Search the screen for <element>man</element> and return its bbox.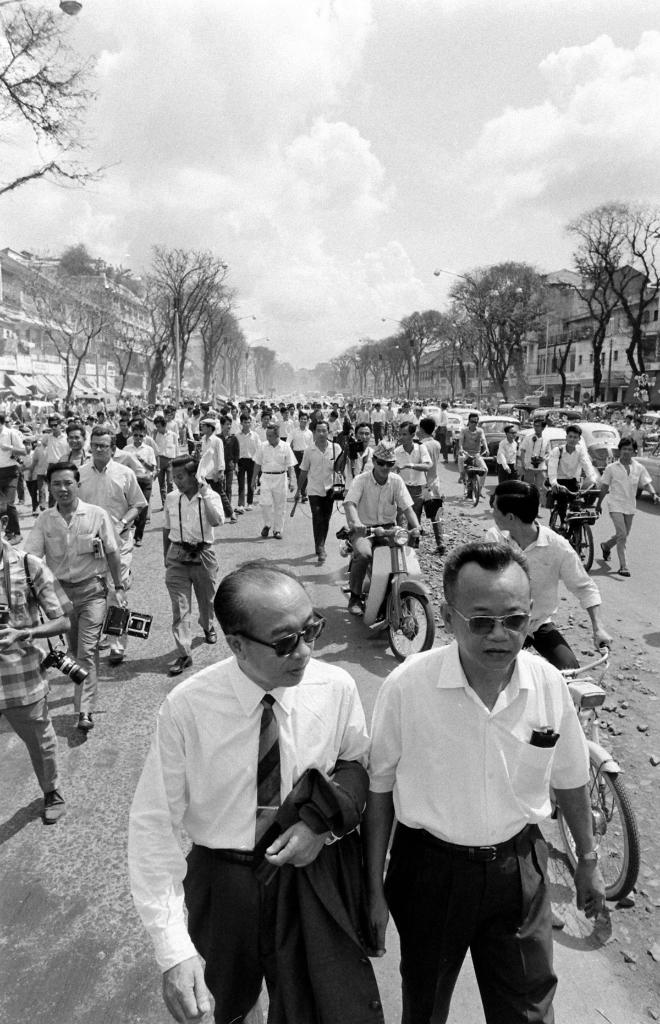
Found: bbox=[590, 433, 654, 579].
